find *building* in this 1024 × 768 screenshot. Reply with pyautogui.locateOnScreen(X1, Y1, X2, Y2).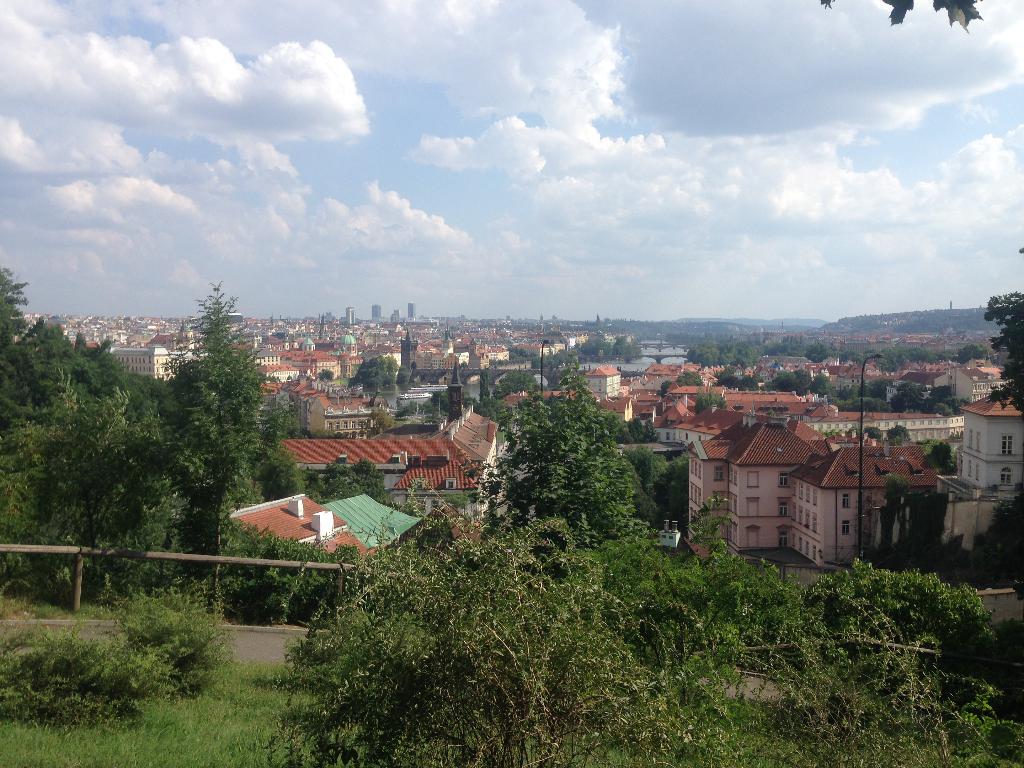
pyautogui.locateOnScreen(272, 362, 498, 536).
